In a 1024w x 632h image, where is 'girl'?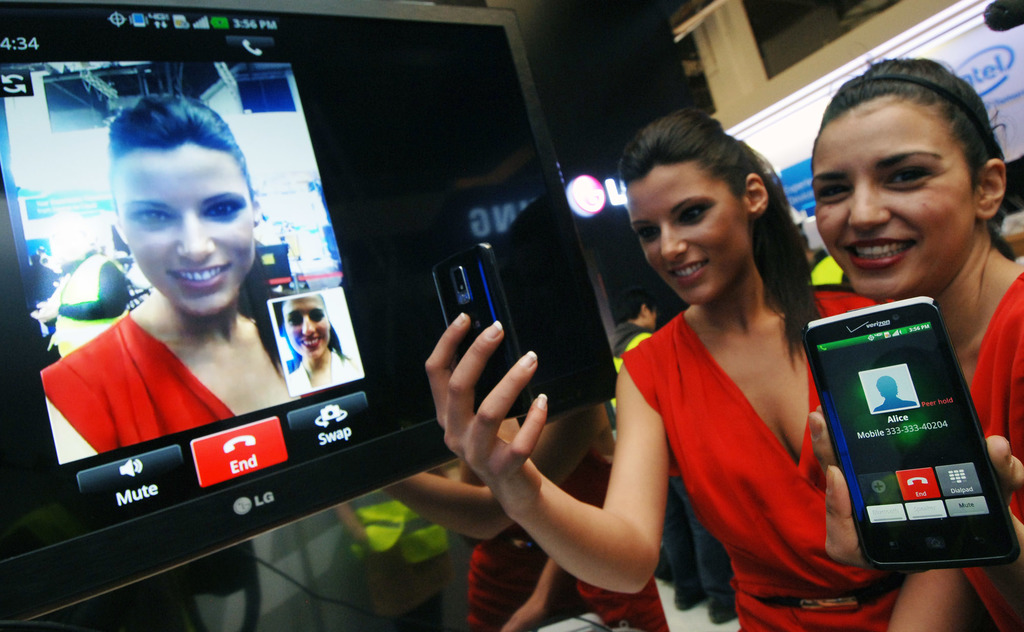
x1=287, y1=290, x2=360, y2=397.
